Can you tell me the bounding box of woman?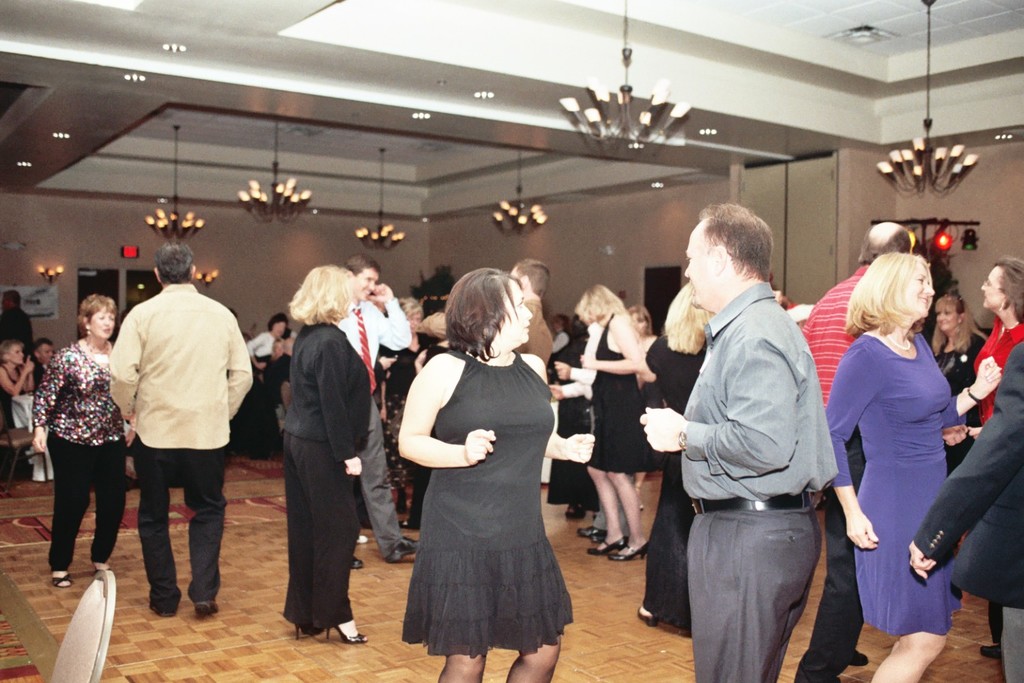
(280,264,372,641).
